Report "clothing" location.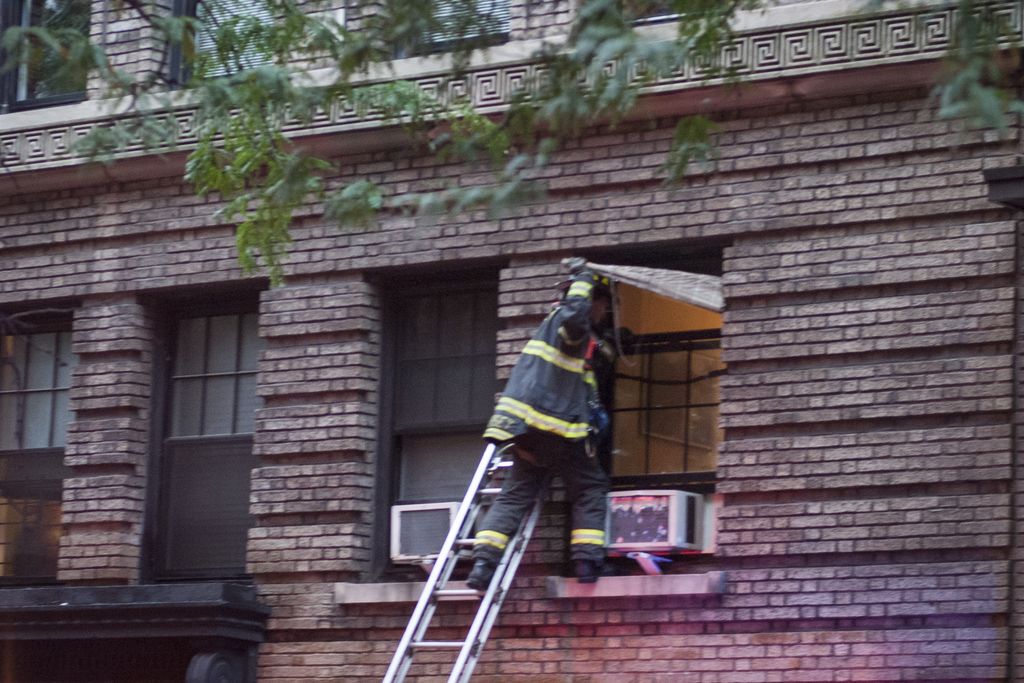
Report: Rect(478, 300, 622, 559).
